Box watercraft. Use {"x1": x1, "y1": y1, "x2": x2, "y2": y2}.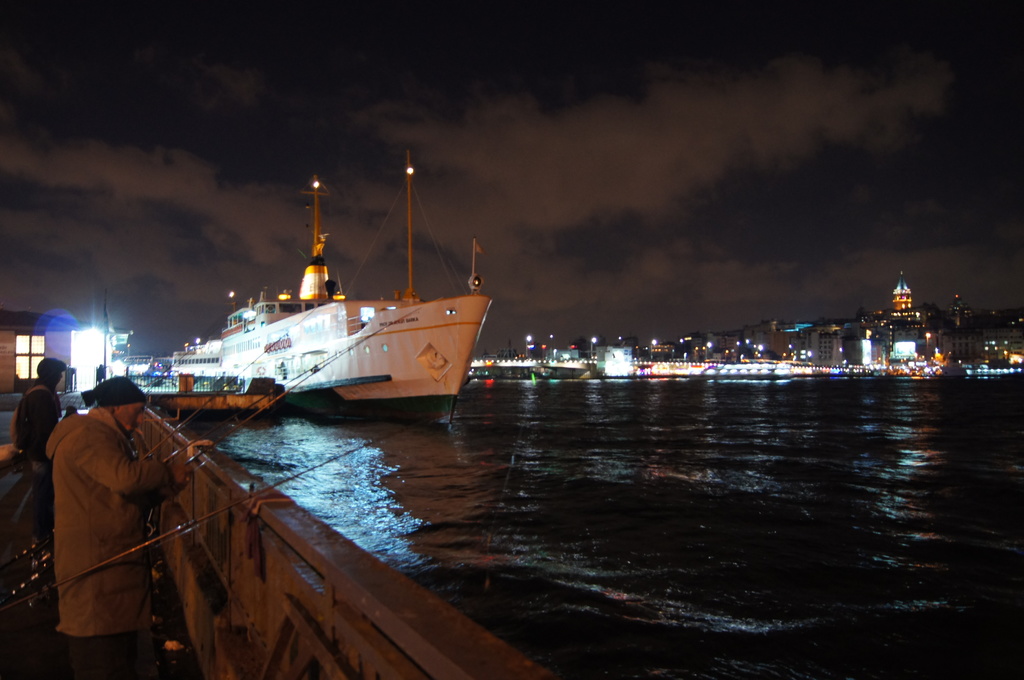
{"x1": 168, "y1": 143, "x2": 490, "y2": 426}.
